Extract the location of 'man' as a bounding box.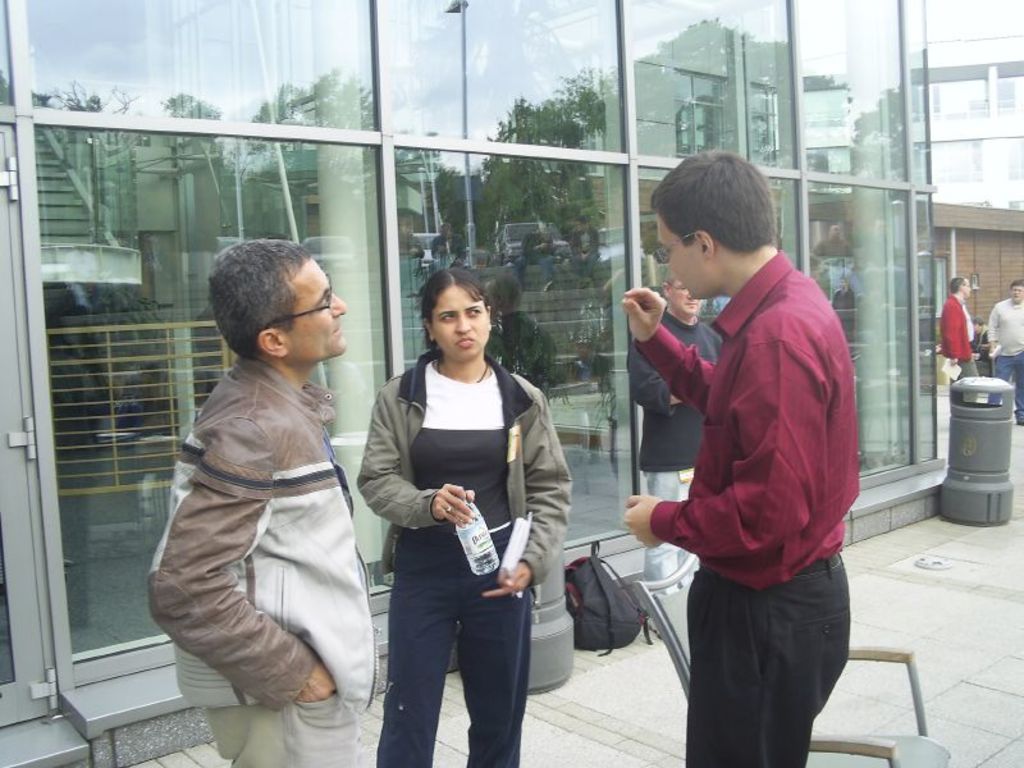
region(989, 279, 1023, 426).
